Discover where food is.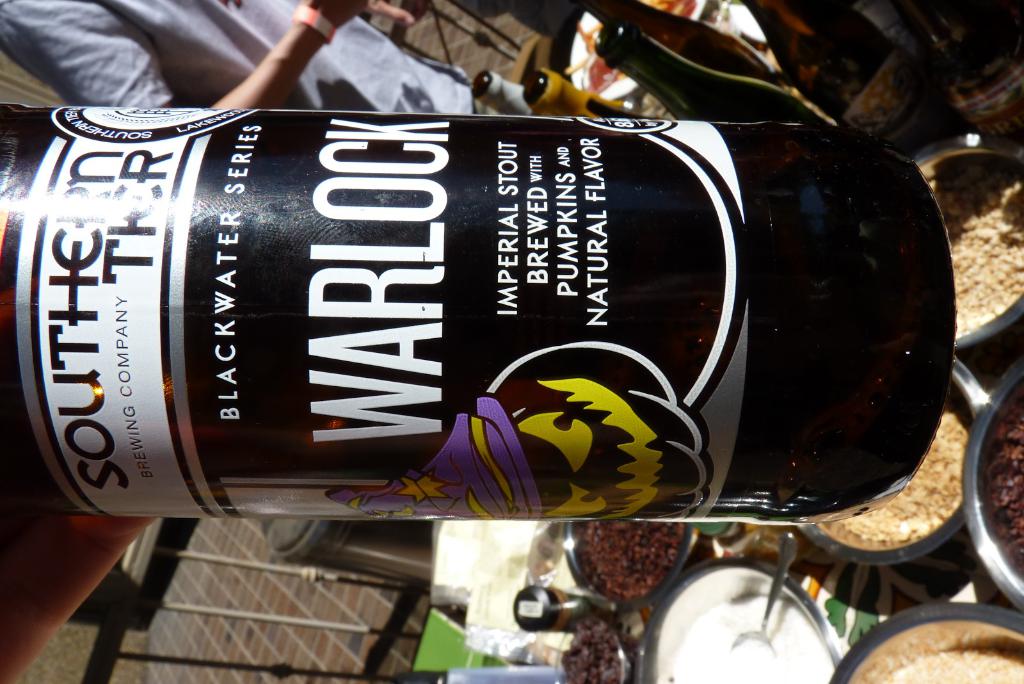
Discovered at (866,649,1023,683).
